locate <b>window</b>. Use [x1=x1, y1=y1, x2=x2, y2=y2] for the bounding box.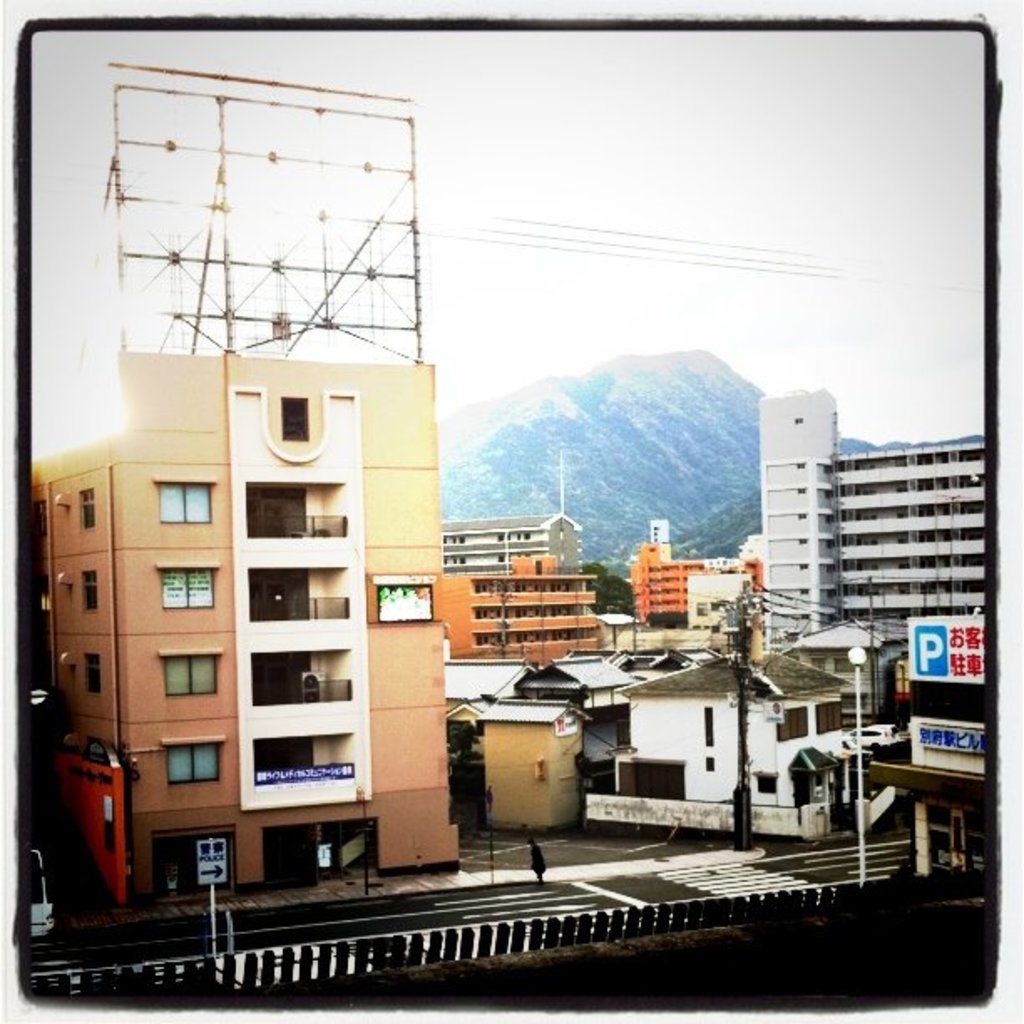
[x1=64, y1=639, x2=107, y2=708].
